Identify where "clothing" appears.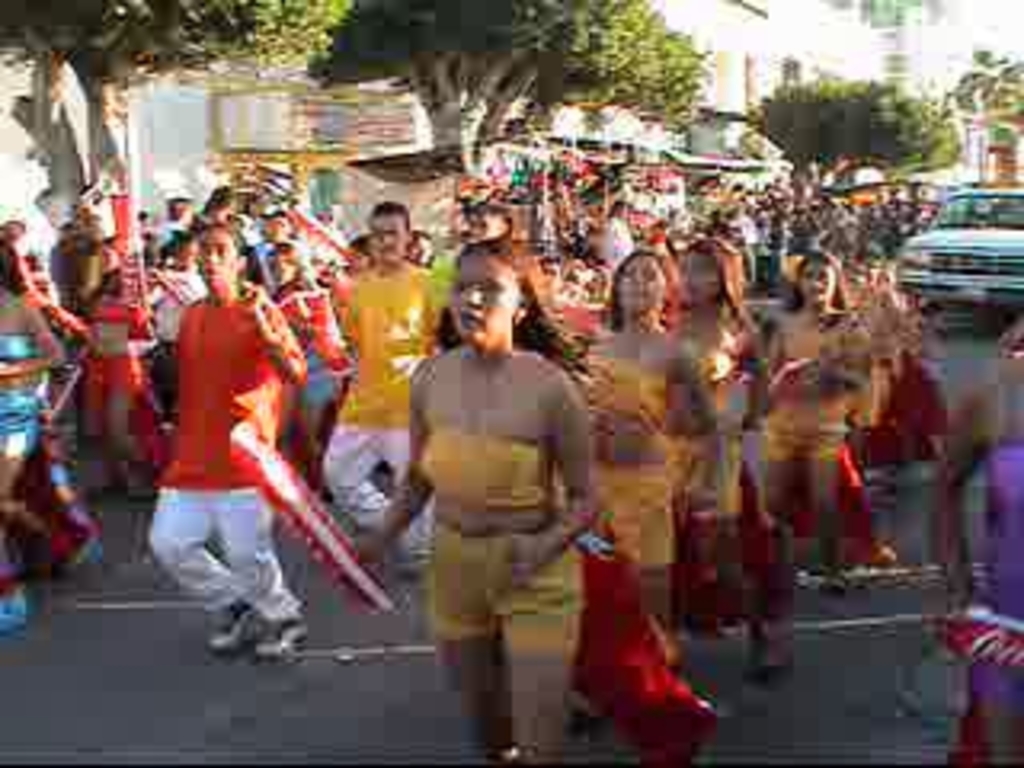
Appears at crop(419, 416, 560, 512).
